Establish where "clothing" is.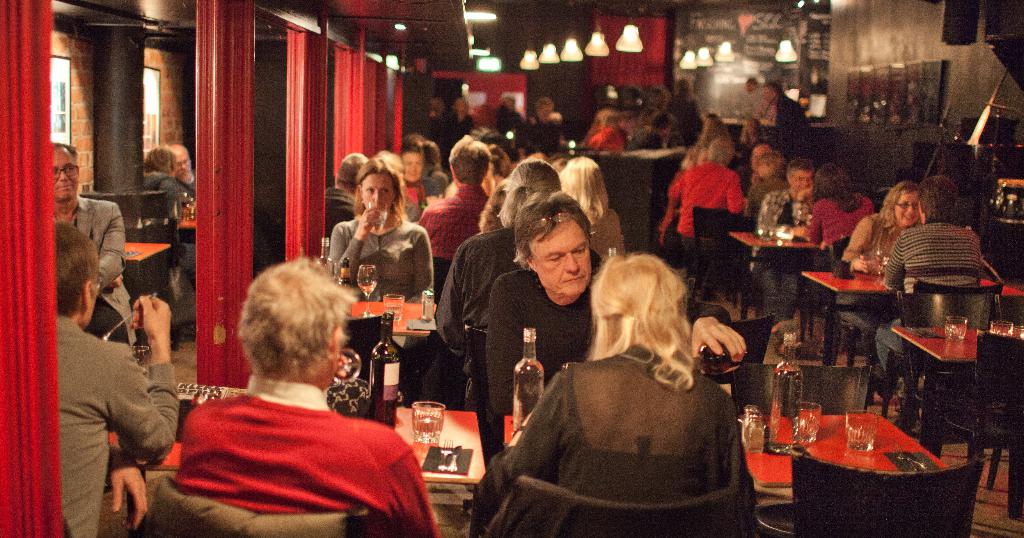
Established at bbox=(465, 333, 762, 537).
